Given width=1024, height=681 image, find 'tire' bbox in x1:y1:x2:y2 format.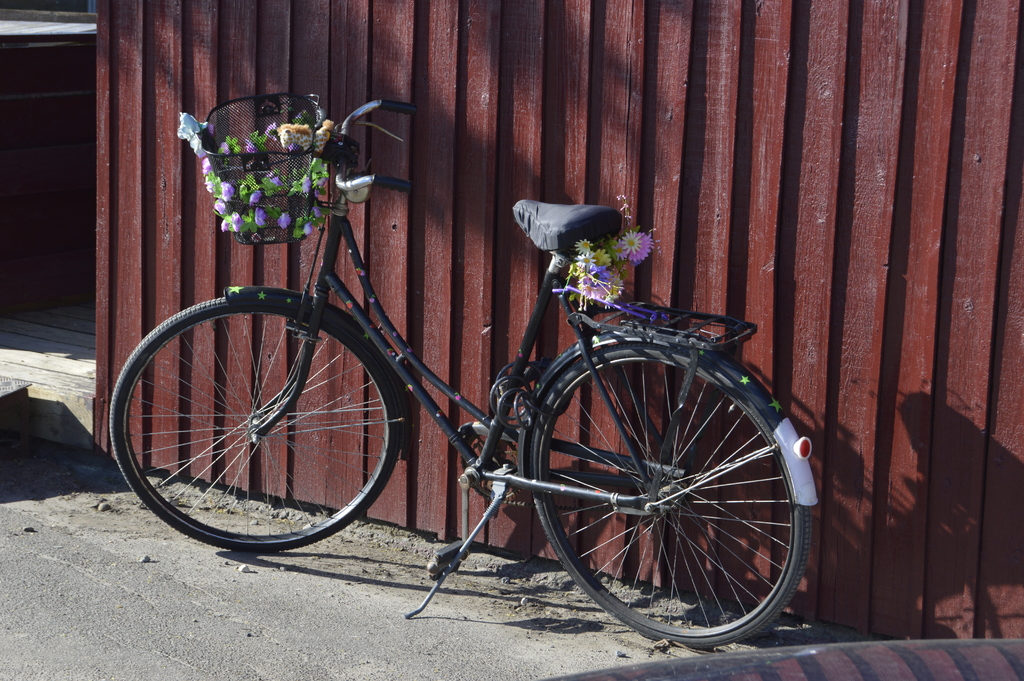
527:313:807:649.
